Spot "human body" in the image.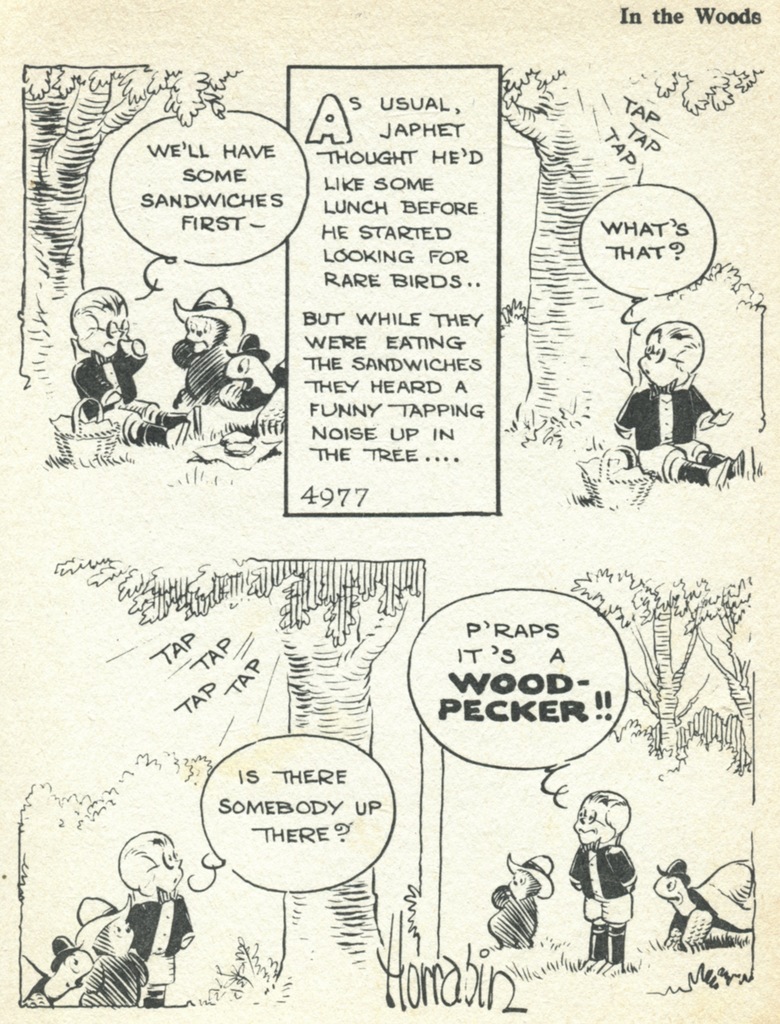
"human body" found at bbox=(119, 830, 198, 1012).
